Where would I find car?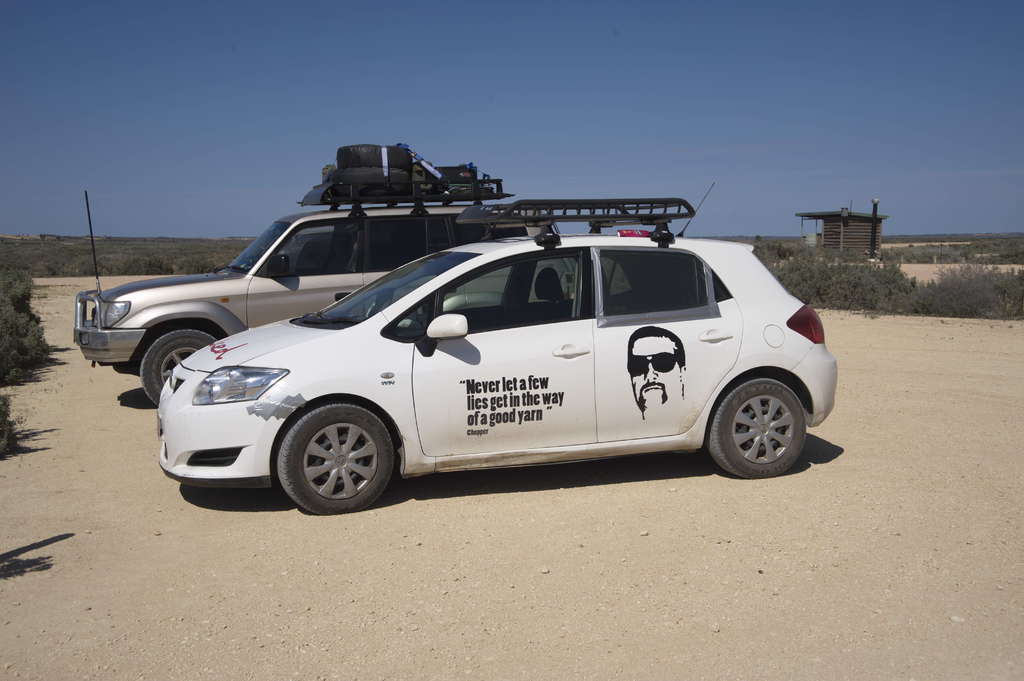
At [159, 182, 840, 517].
